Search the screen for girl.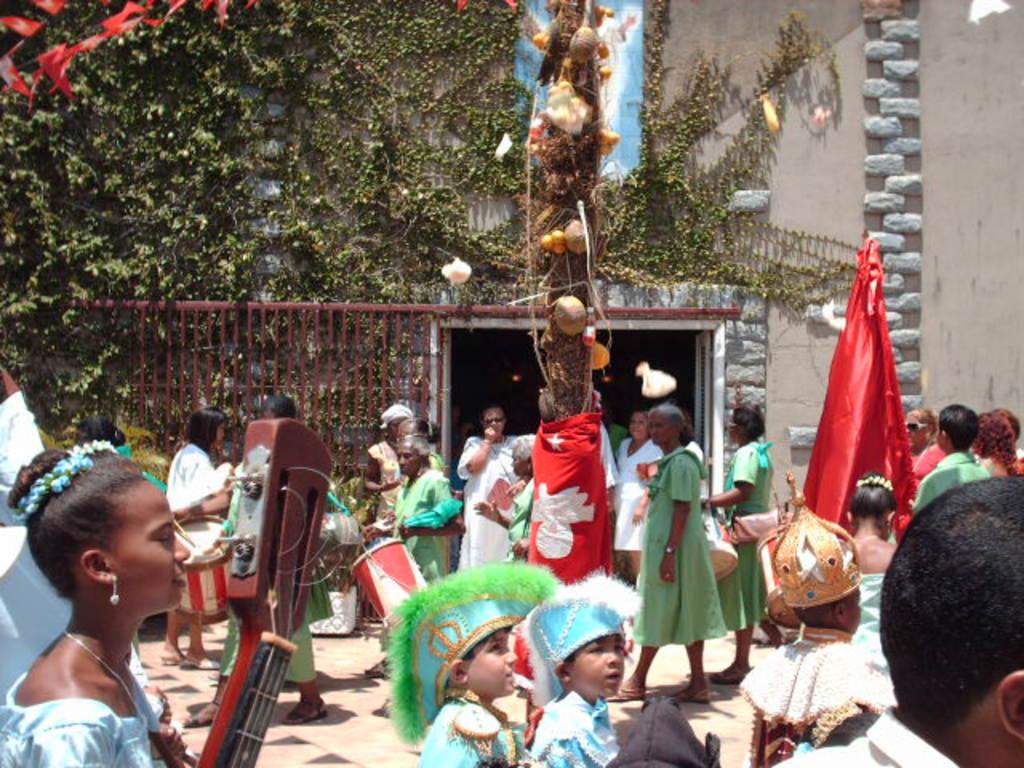
Found at (x1=611, y1=390, x2=728, y2=709).
